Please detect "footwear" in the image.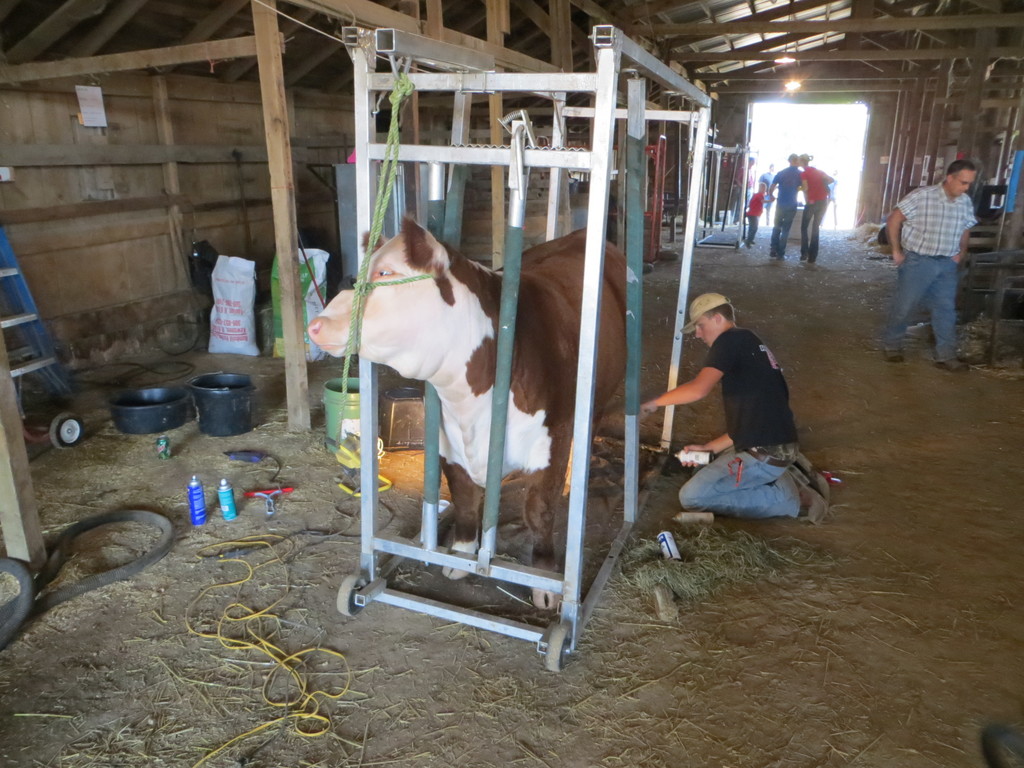
<region>789, 452, 829, 497</region>.
